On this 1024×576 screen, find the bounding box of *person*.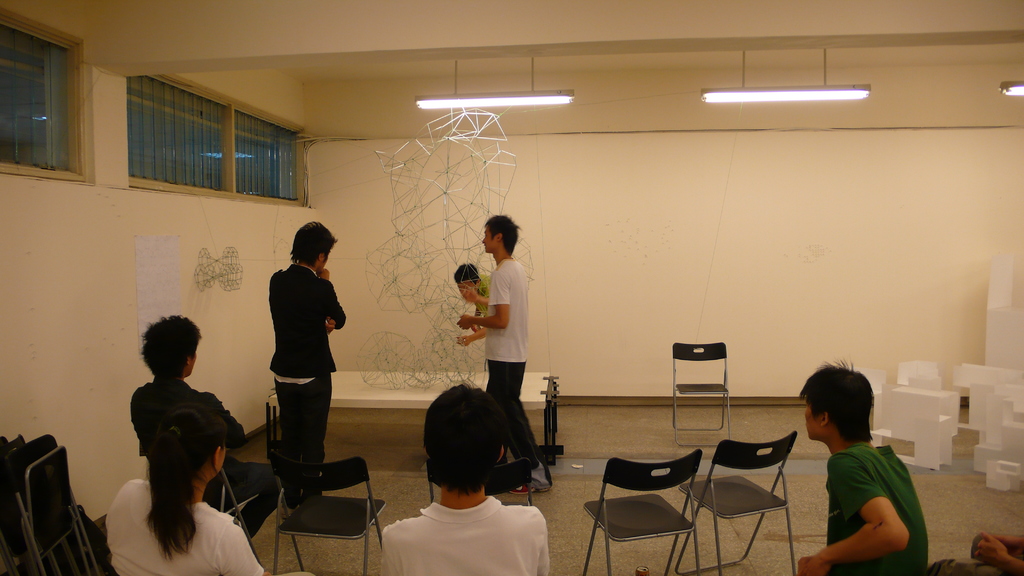
Bounding box: pyautogui.locateOnScreen(253, 204, 342, 505).
